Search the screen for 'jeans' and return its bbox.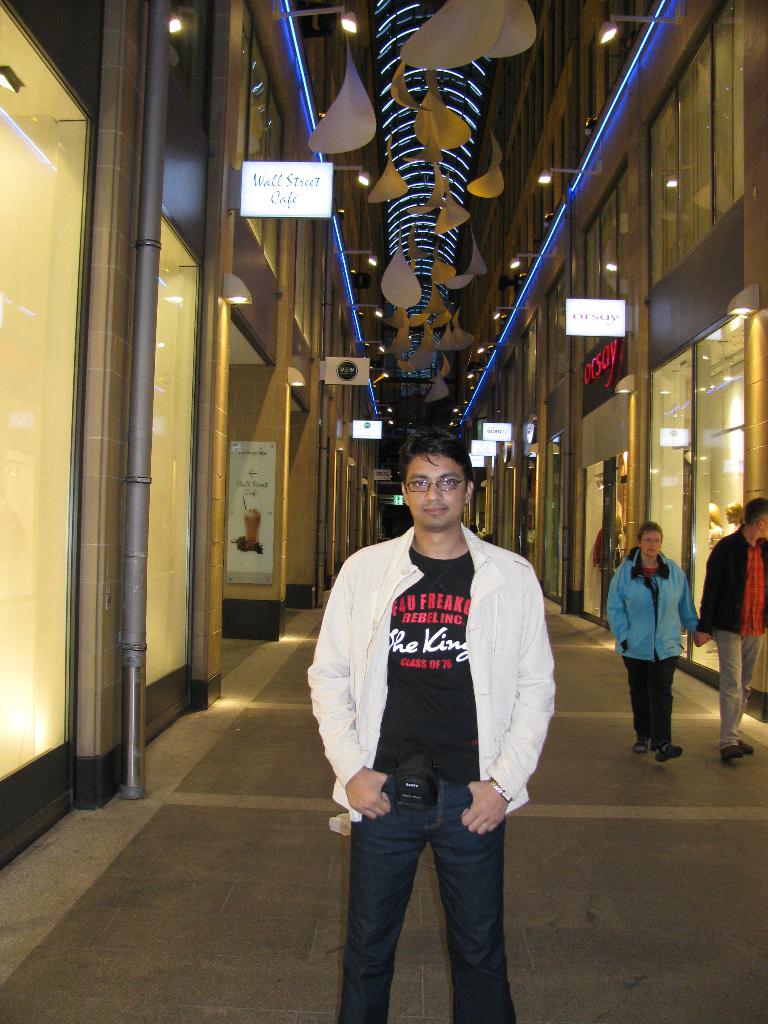
Found: 620,655,681,749.
